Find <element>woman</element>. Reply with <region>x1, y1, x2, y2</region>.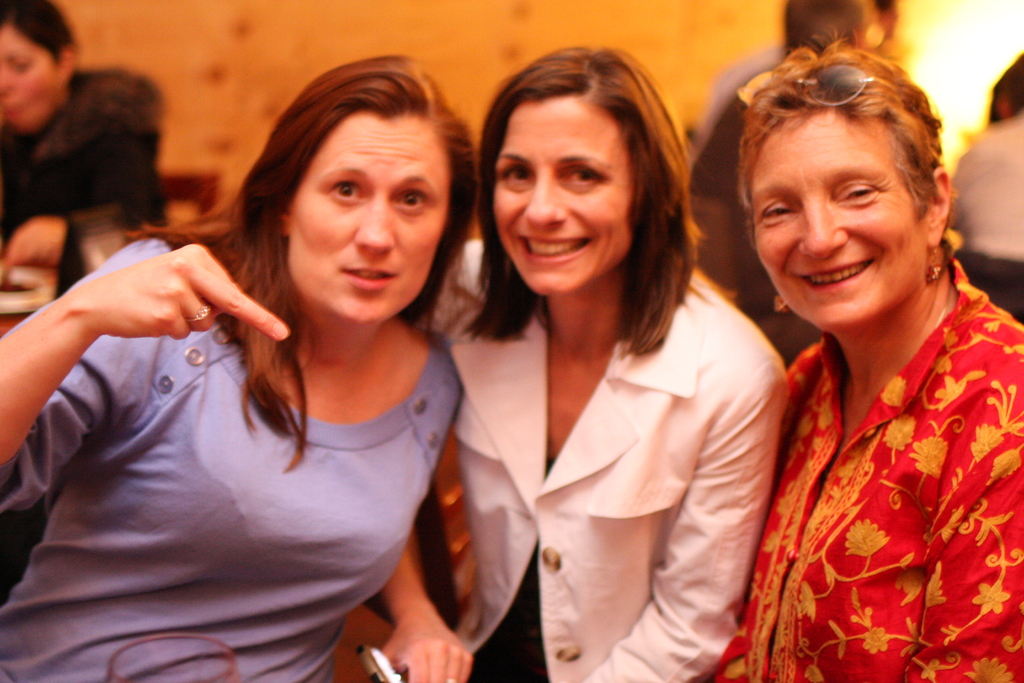
<region>0, 0, 158, 297</region>.
